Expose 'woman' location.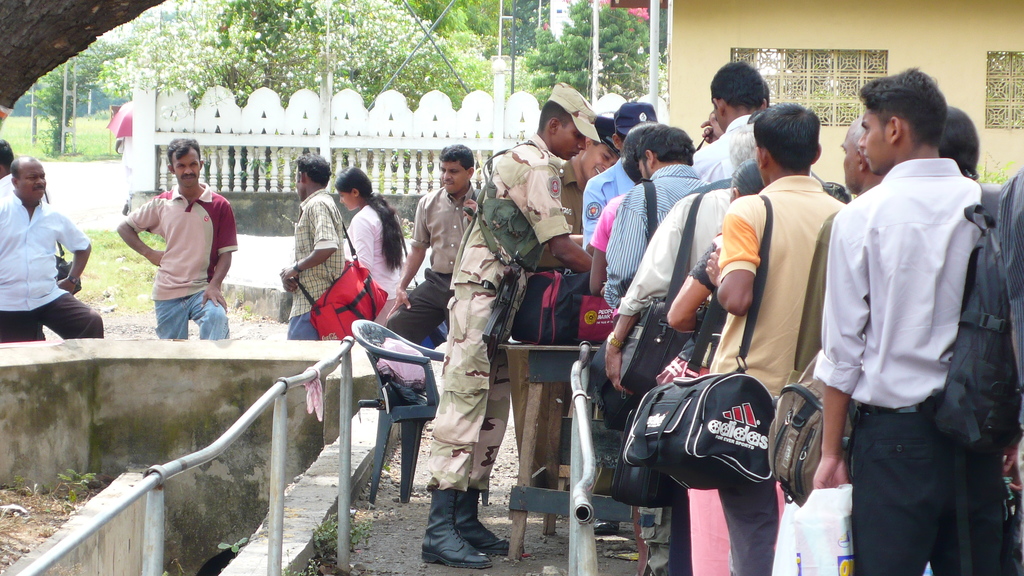
Exposed at bbox(938, 104, 1006, 235).
